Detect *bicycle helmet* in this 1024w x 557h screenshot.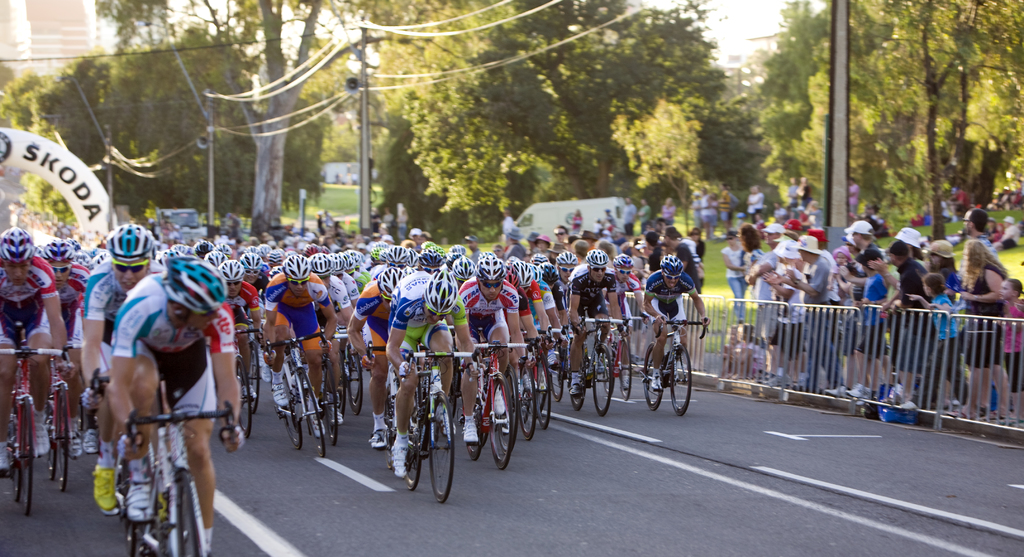
Detection: (226, 259, 243, 281).
